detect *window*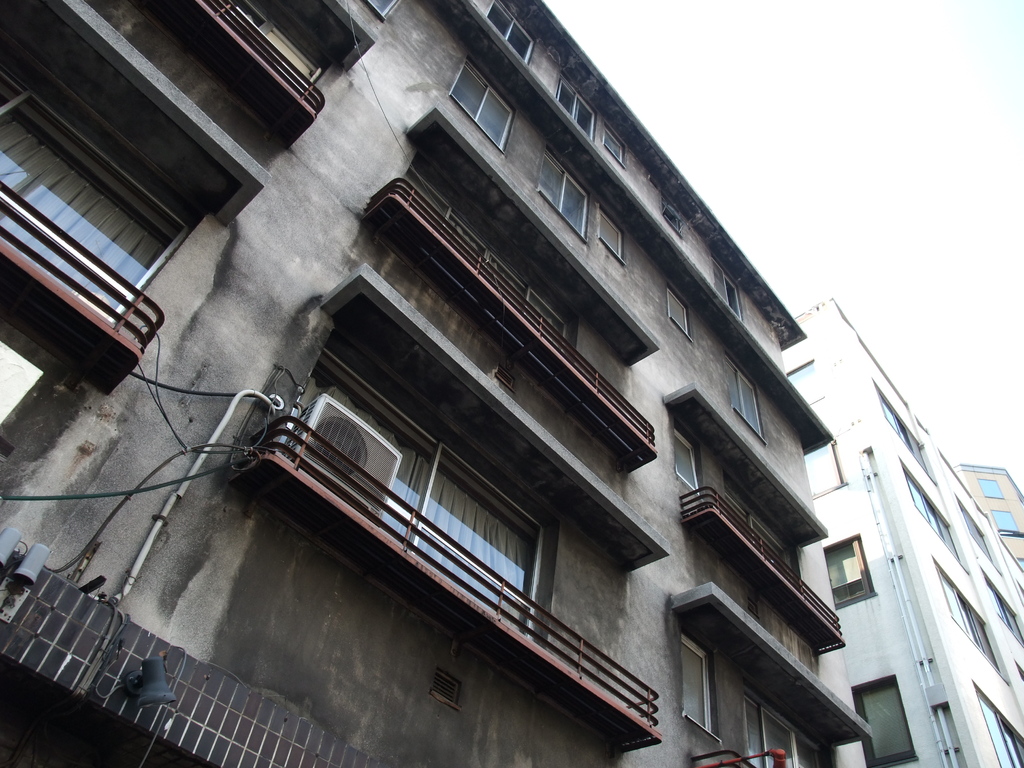
{"left": 726, "top": 351, "right": 771, "bottom": 442}
